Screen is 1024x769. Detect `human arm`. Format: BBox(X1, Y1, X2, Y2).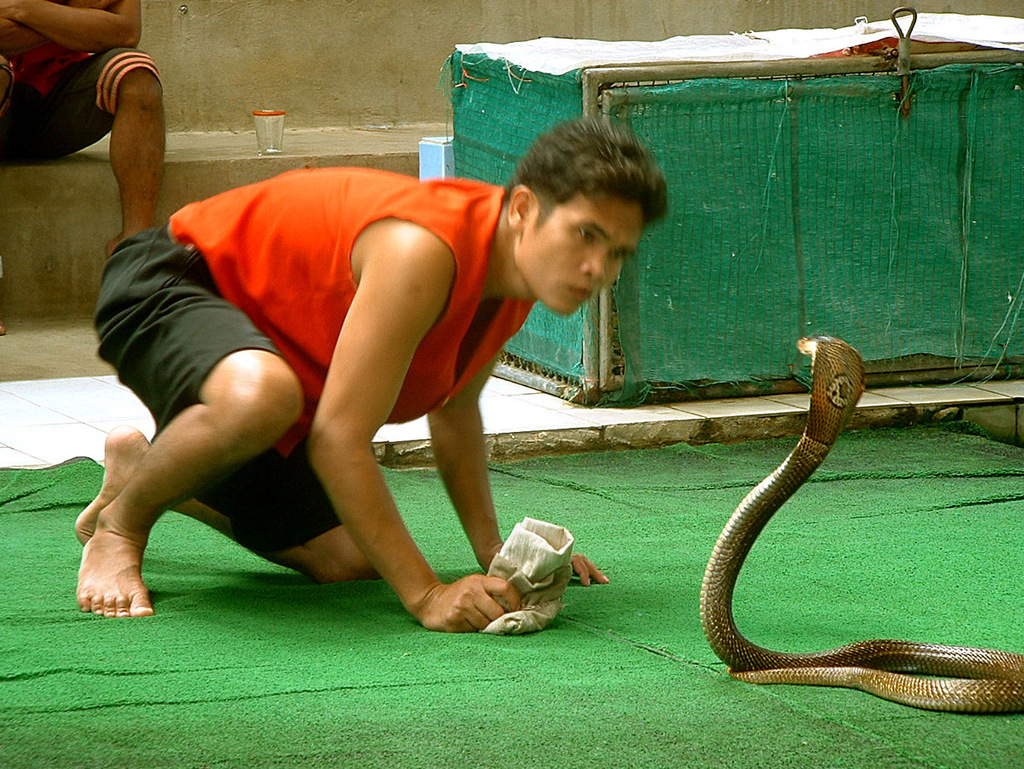
BBox(419, 343, 615, 603).
